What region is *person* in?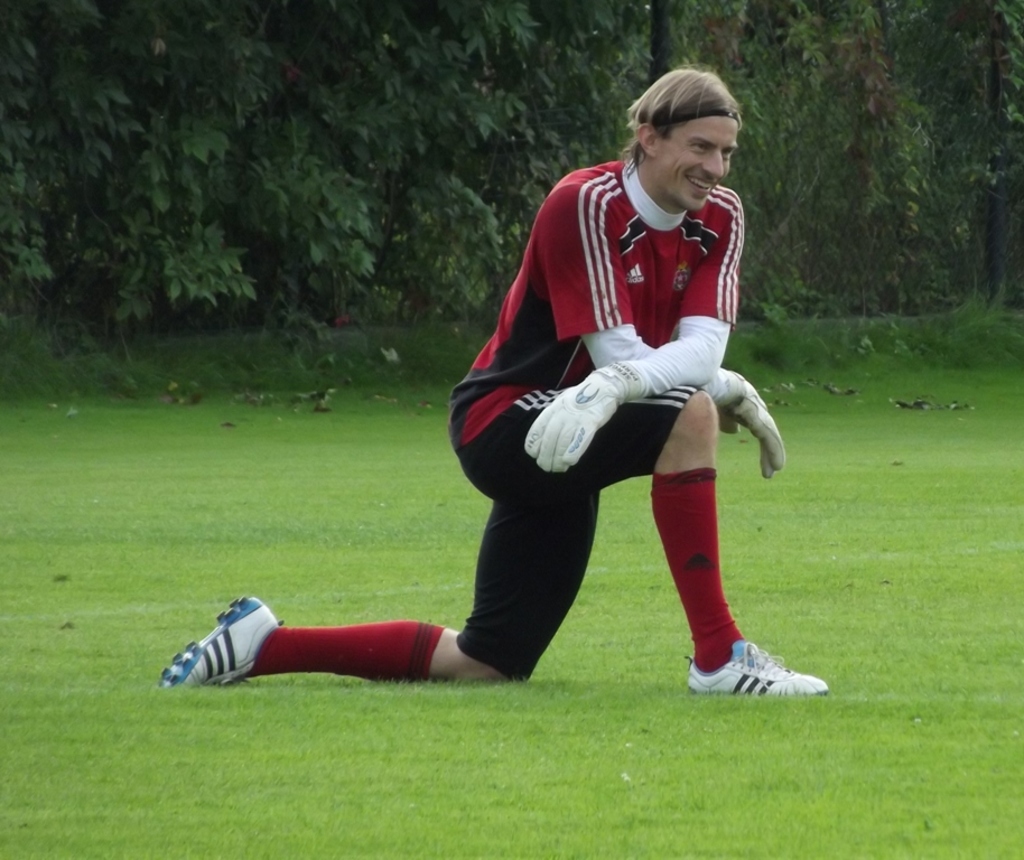
165/64/831/697.
